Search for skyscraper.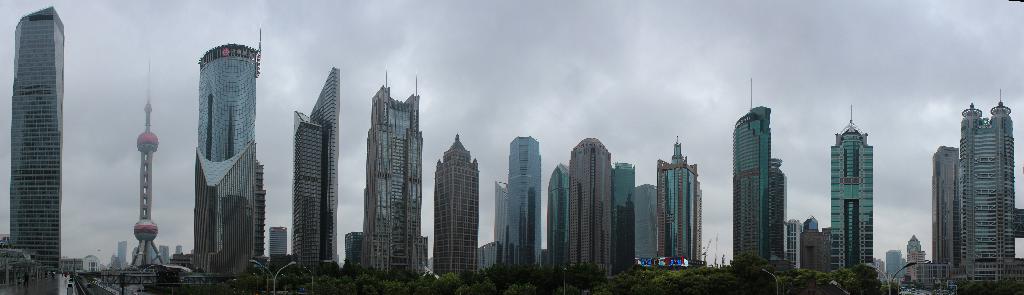
Found at {"left": 956, "top": 95, "right": 1014, "bottom": 283}.
